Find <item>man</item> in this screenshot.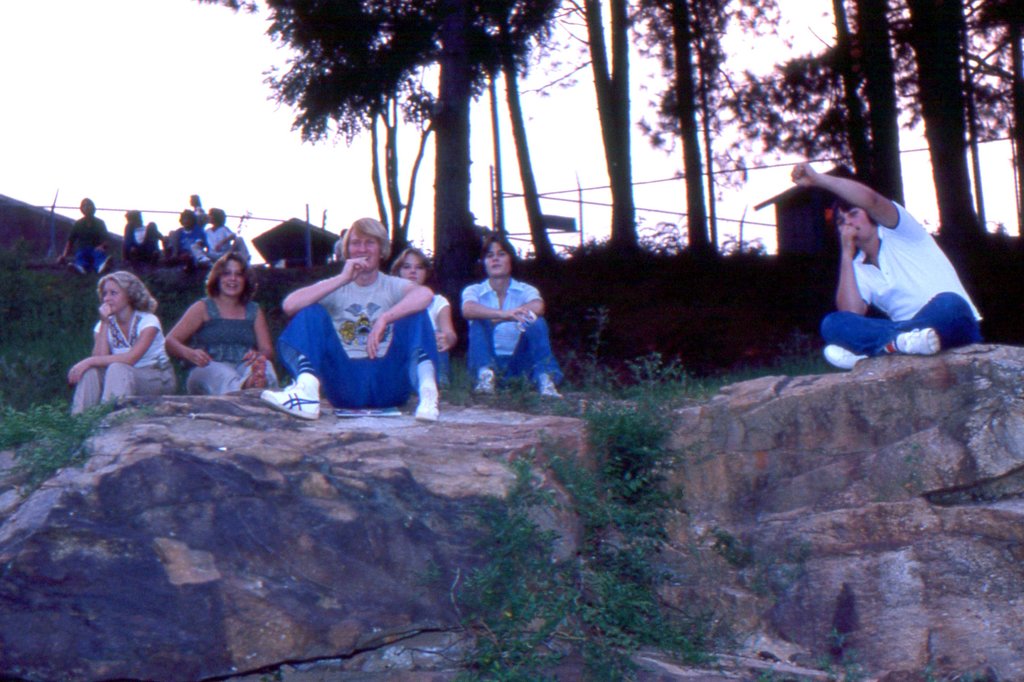
The bounding box for <item>man</item> is bbox=[259, 220, 450, 429].
